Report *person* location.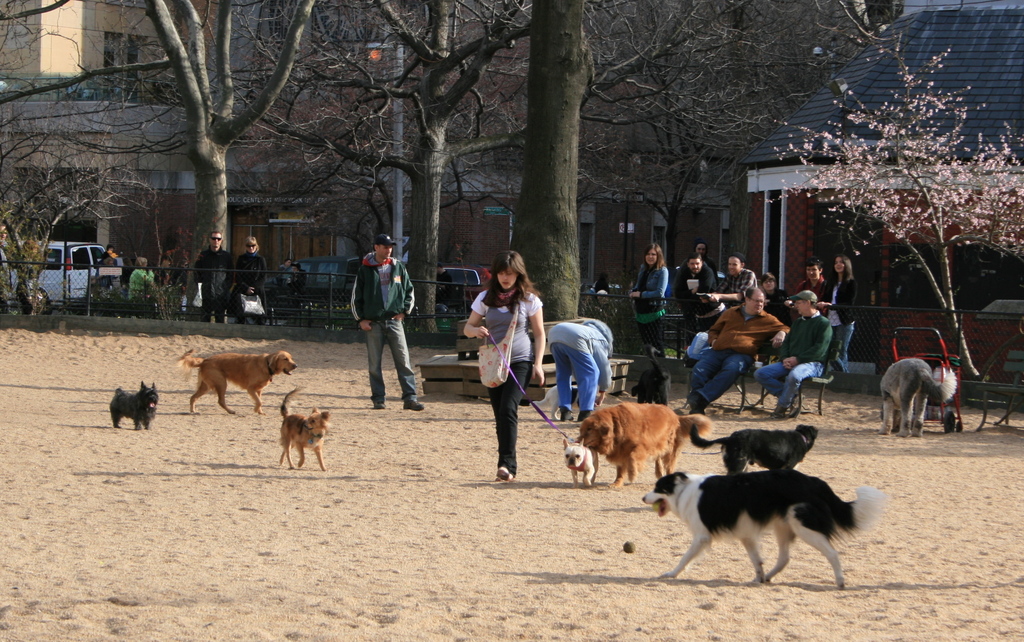
Report: left=674, top=252, right=724, bottom=333.
